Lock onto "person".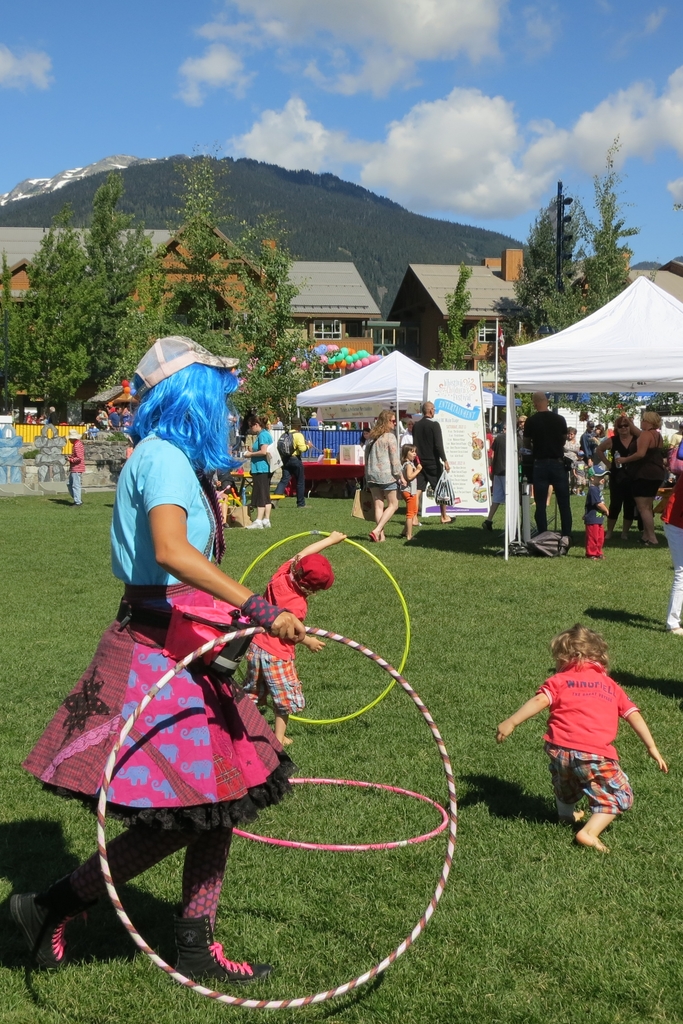
Locked: x1=370, y1=409, x2=423, y2=533.
